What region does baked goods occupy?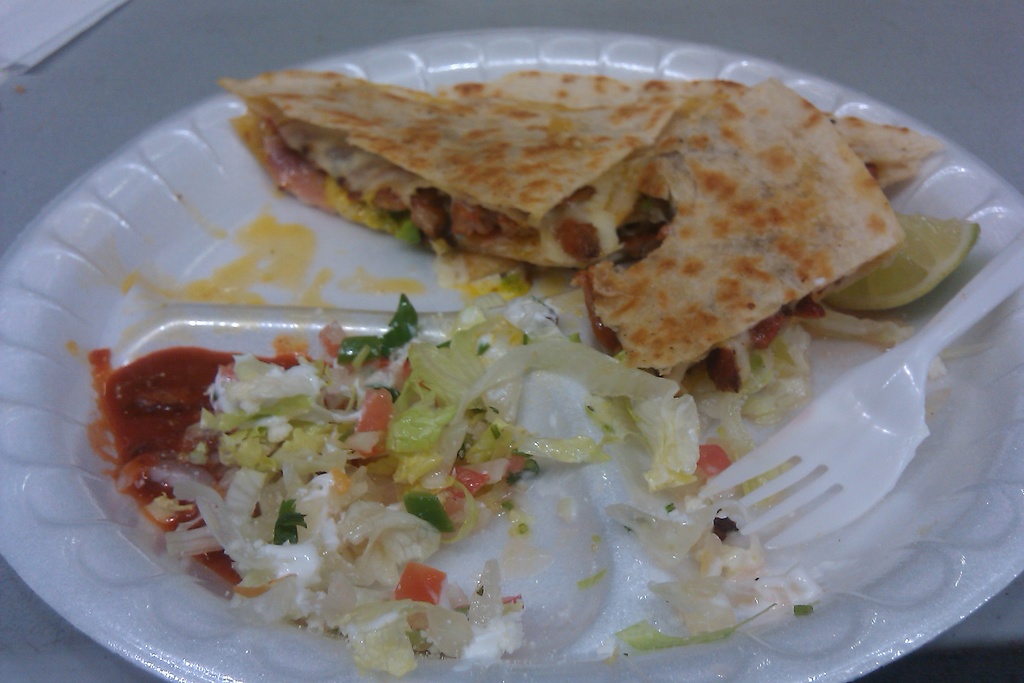
select_region(205, 69, 934, 370).
